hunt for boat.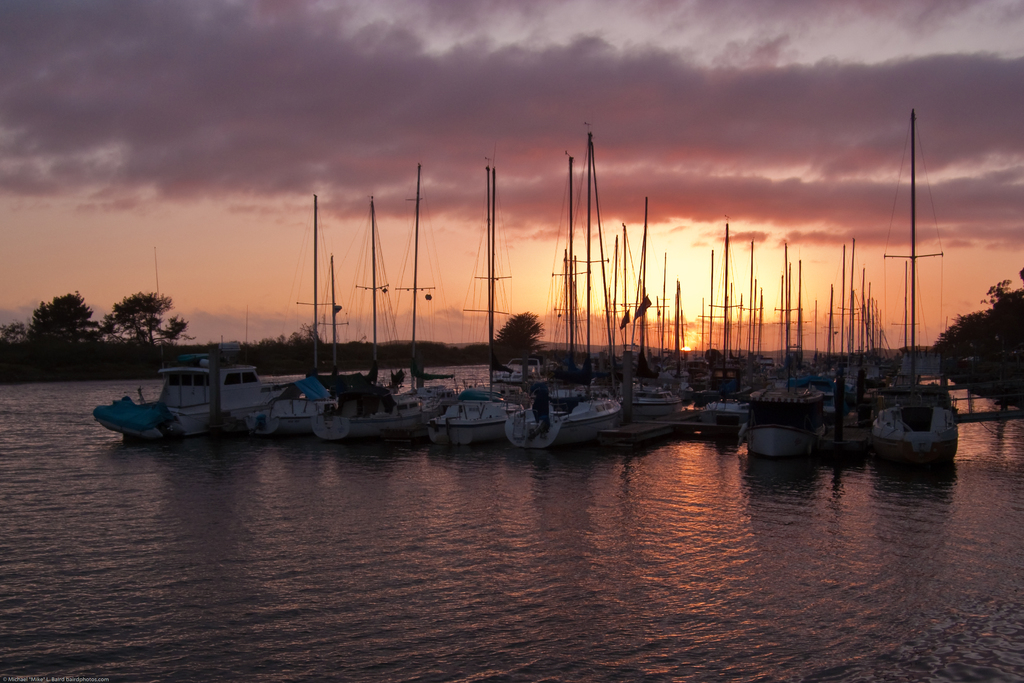
Hunted down at (left=884, top=106, right=984, bottom=404).
